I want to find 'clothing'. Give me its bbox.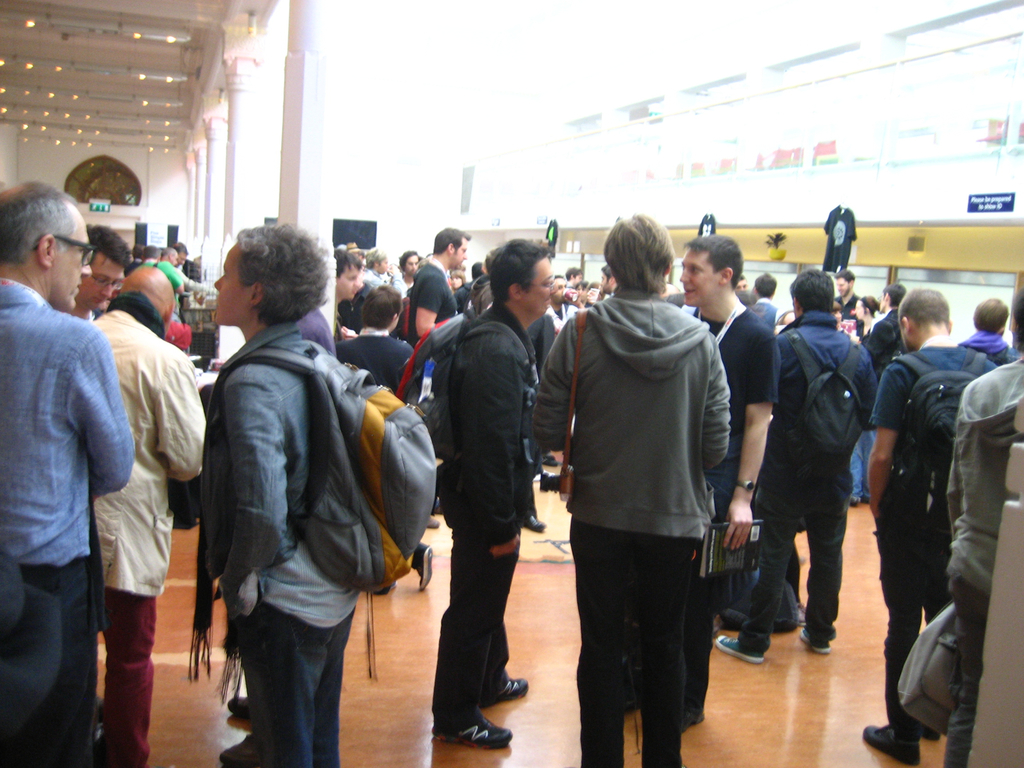
(947, 361, 1023, 767).
